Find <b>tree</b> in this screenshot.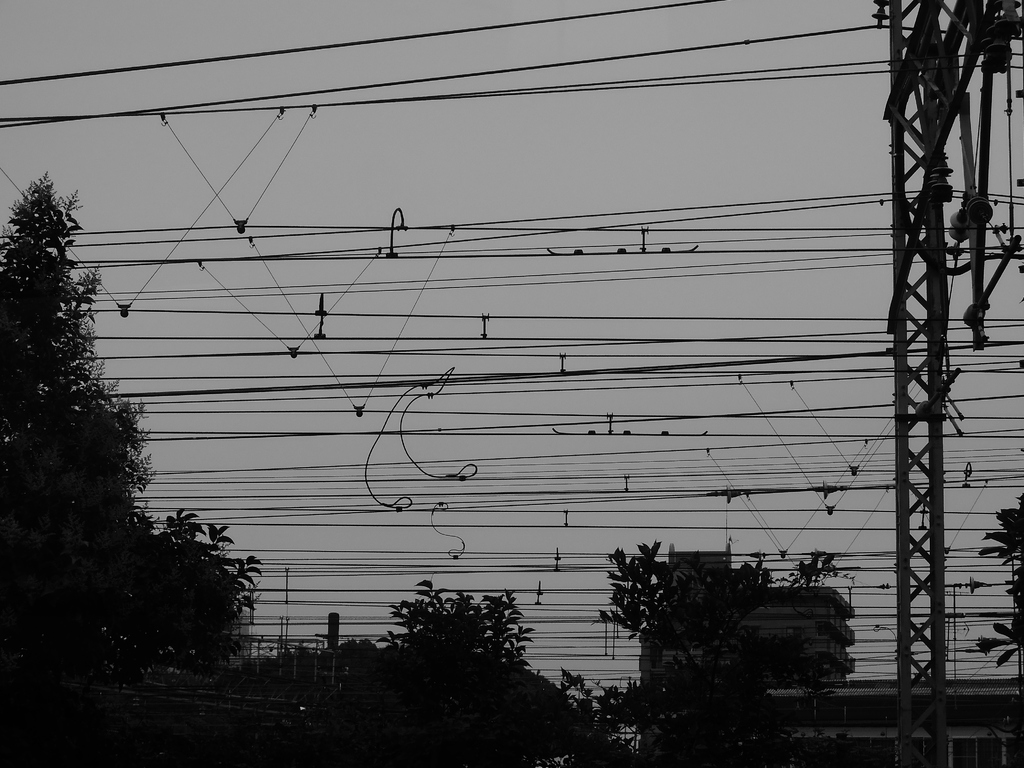
The bounding box for <b>tree</b> is select_region(319, 577, 600, 767).
